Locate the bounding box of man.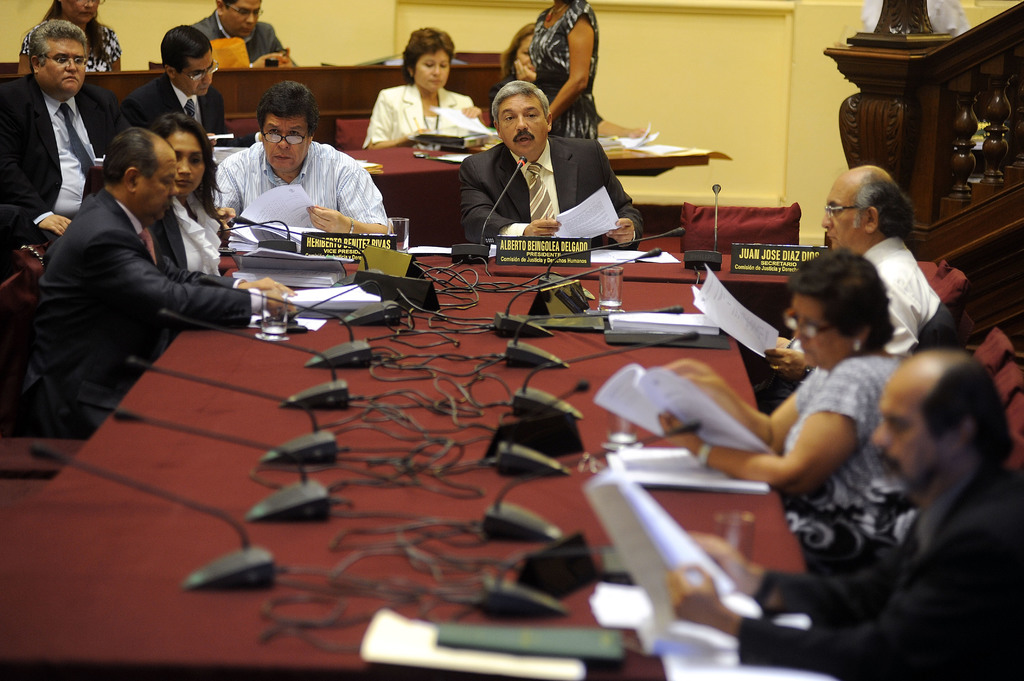
Bounding box: <bbox>115, 25, 228, 134</bbox>.
